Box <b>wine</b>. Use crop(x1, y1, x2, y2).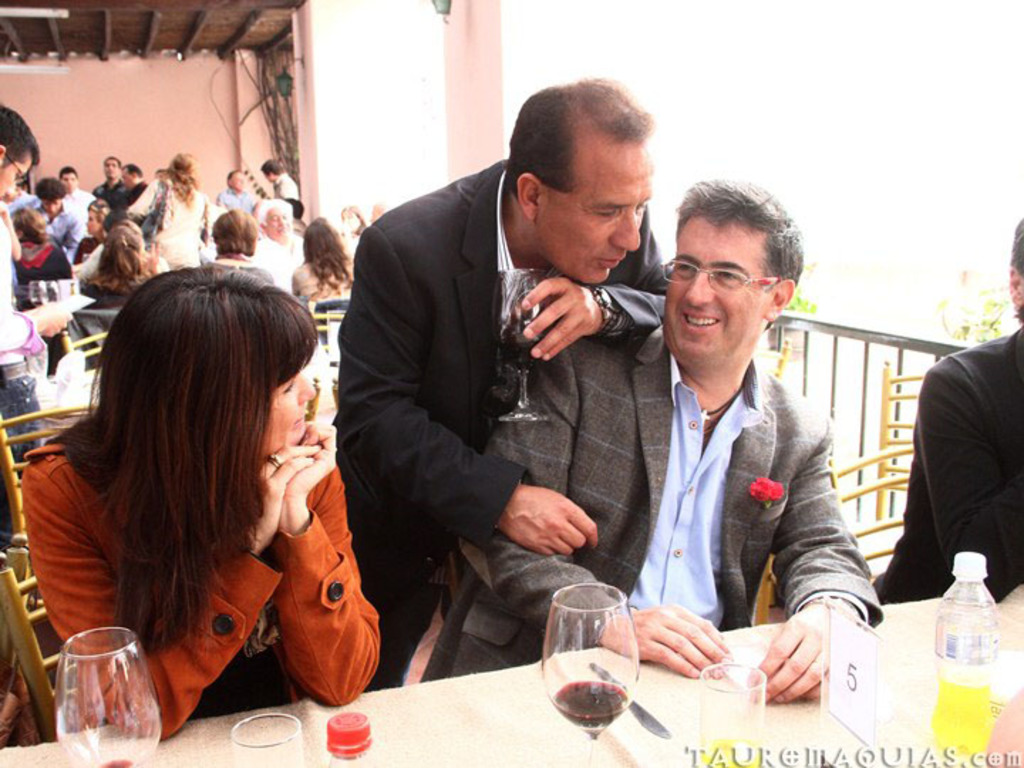
crop(540, 585, 643, 748).
